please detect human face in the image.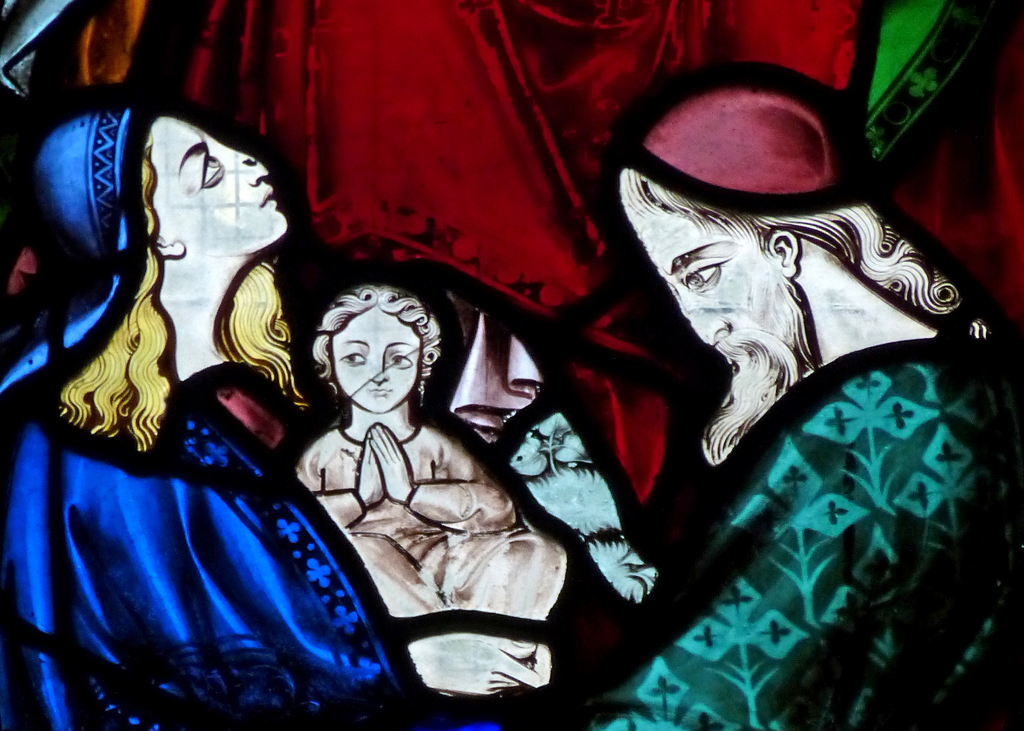
147,110,285,252.
